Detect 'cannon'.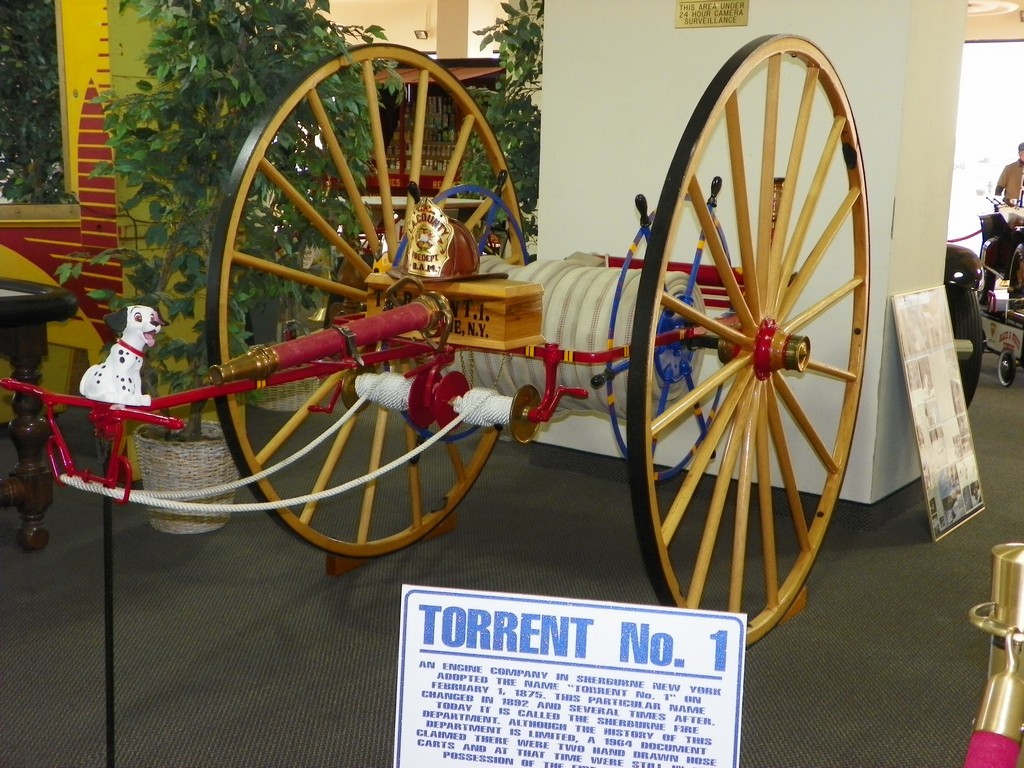
Detected at 0, 16, 880, 660.
